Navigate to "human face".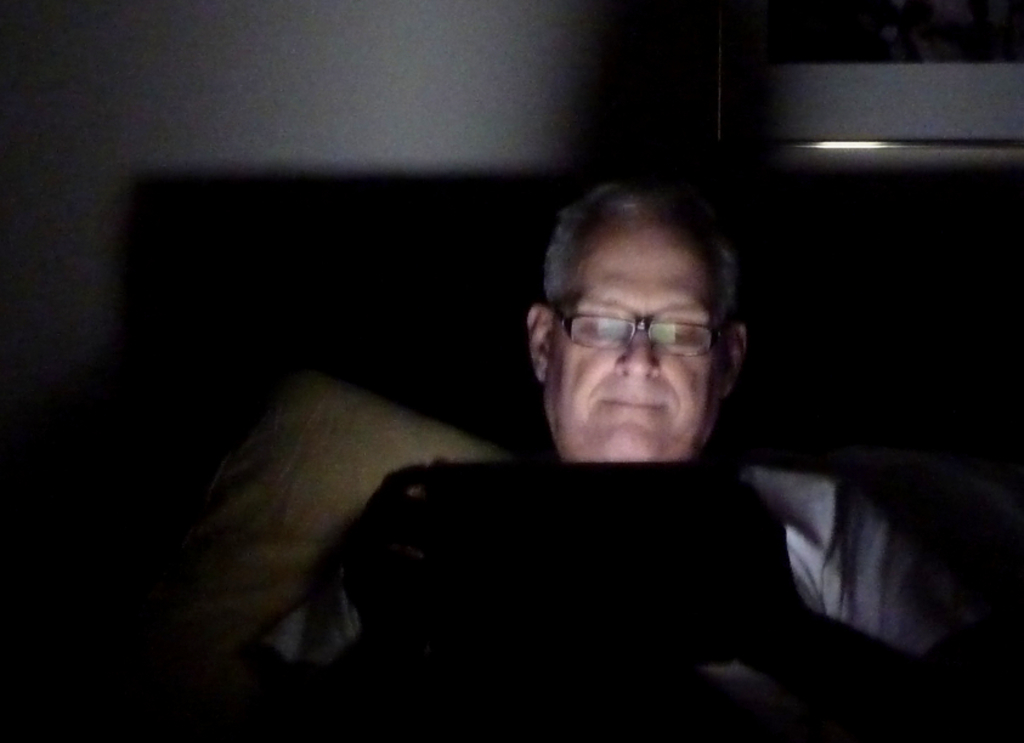
Navigation target: (left=542, top=251, right=718, bottom=458).
